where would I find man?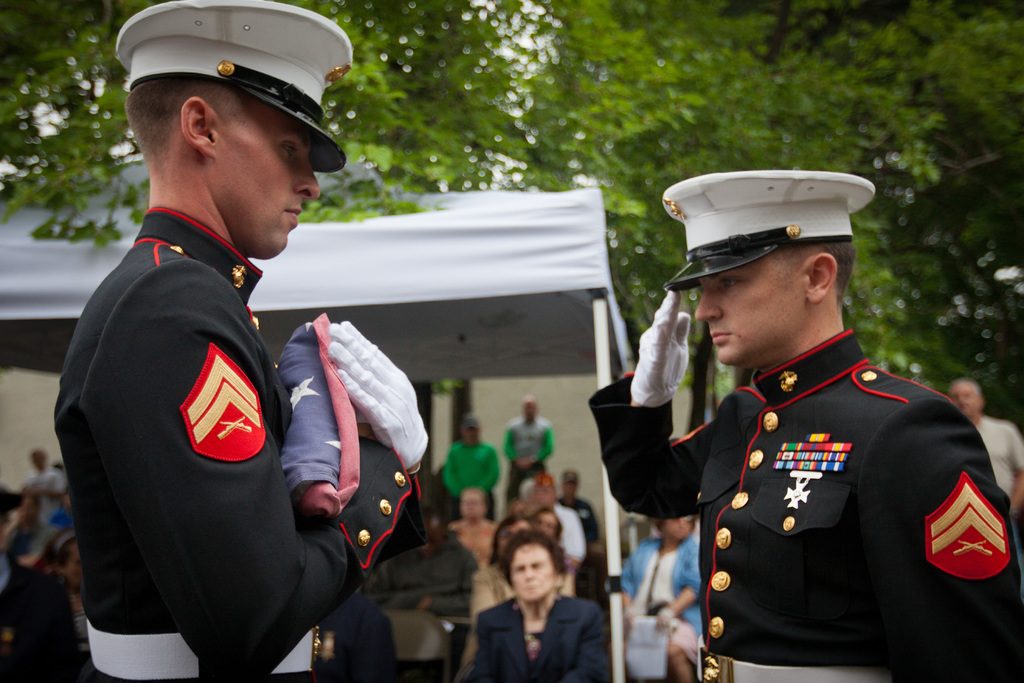
At region(309, 591, 403, 682).
